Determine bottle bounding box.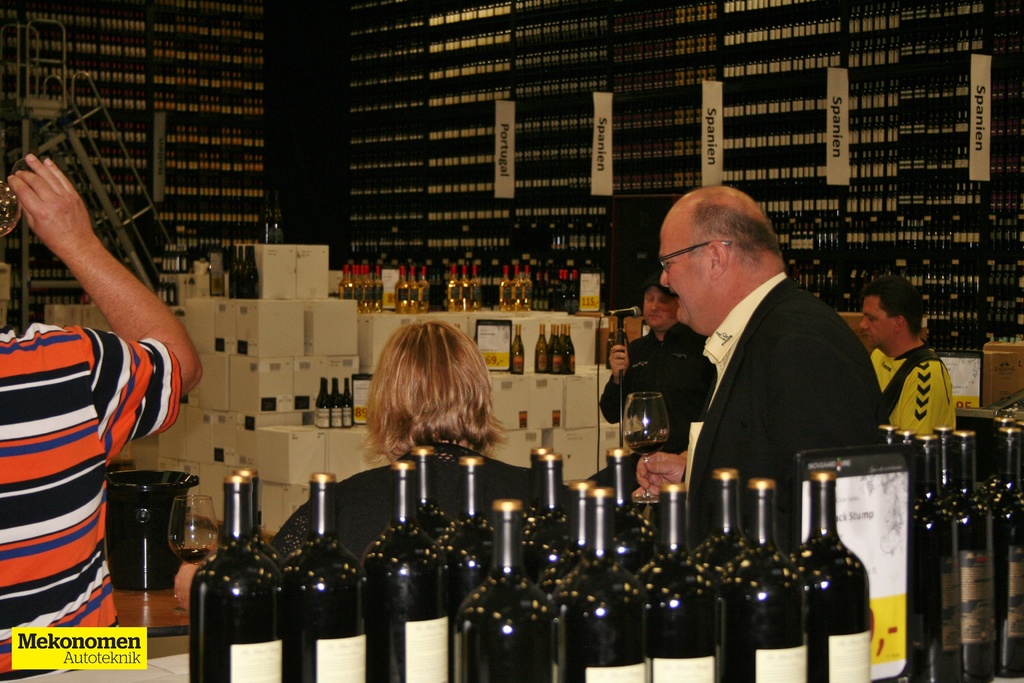
Determined: box=[177, 484, 283, 673].
